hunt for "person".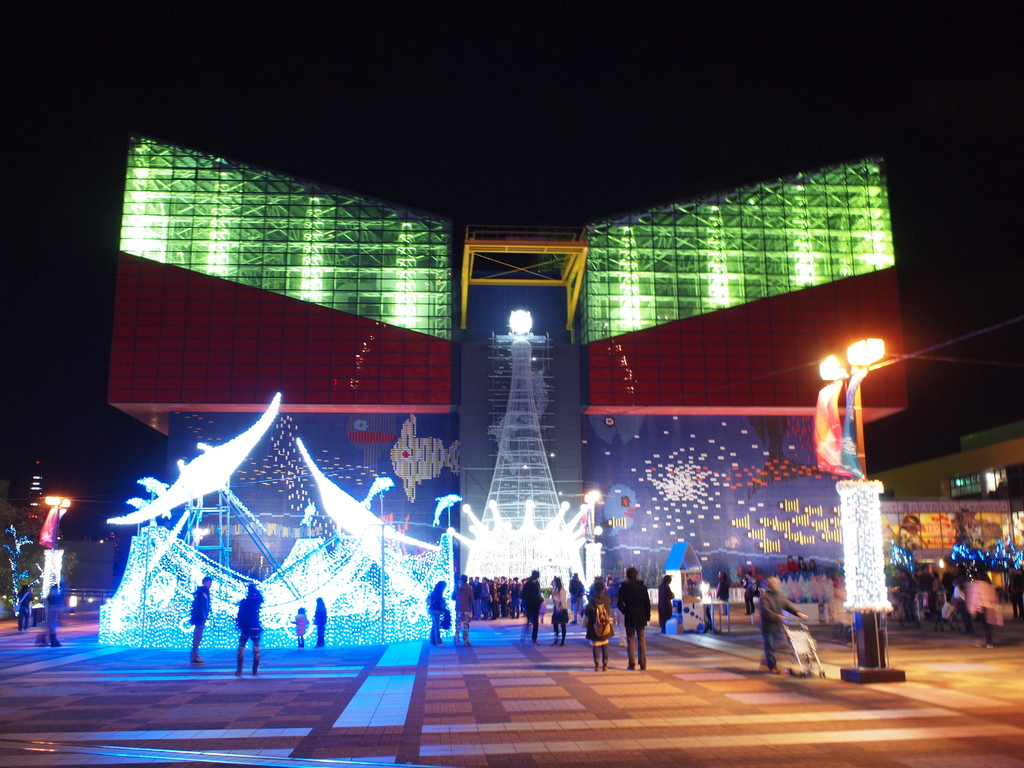
Hunted down at x1=778, y1=557, x2=797, y2=573.
